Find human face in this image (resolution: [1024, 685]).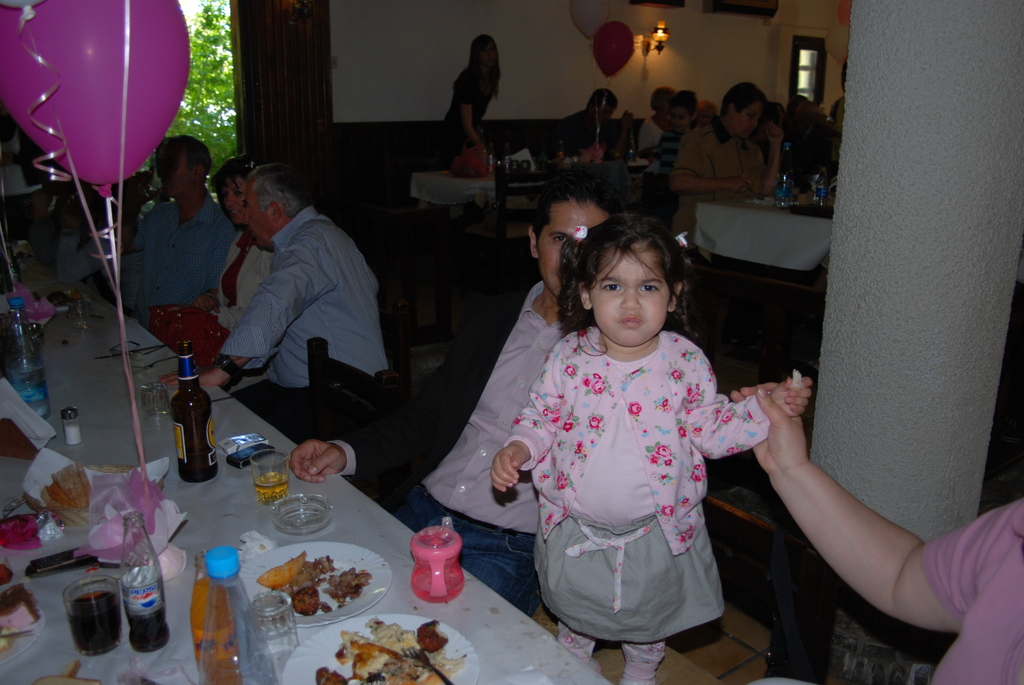
[245,184,273,251].
